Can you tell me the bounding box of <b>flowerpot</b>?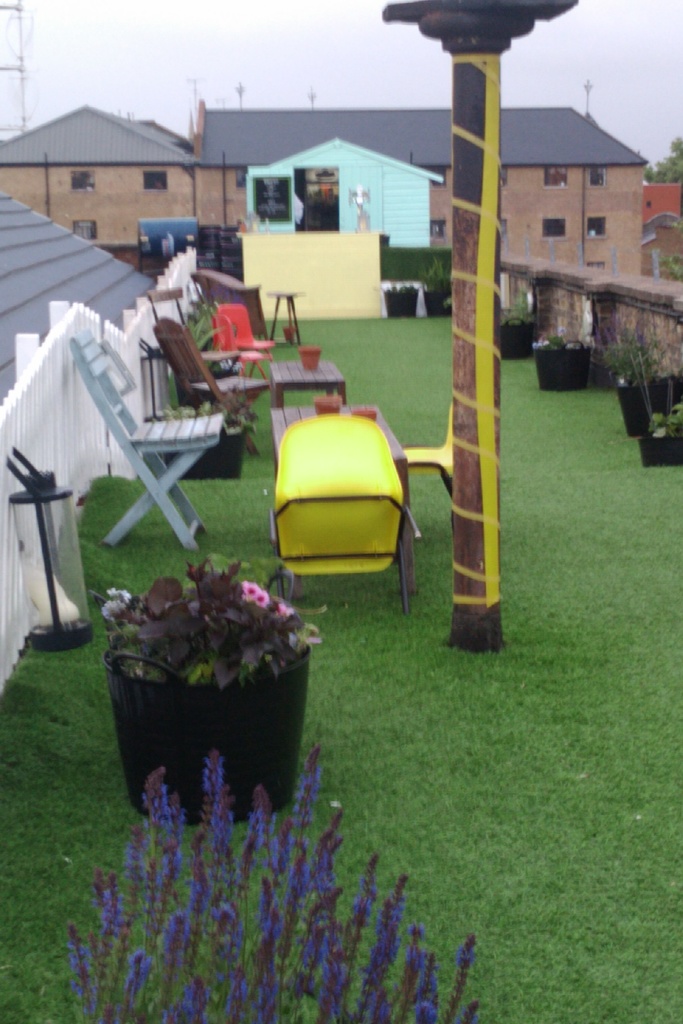
bbox(535, 344, 593, 392).
